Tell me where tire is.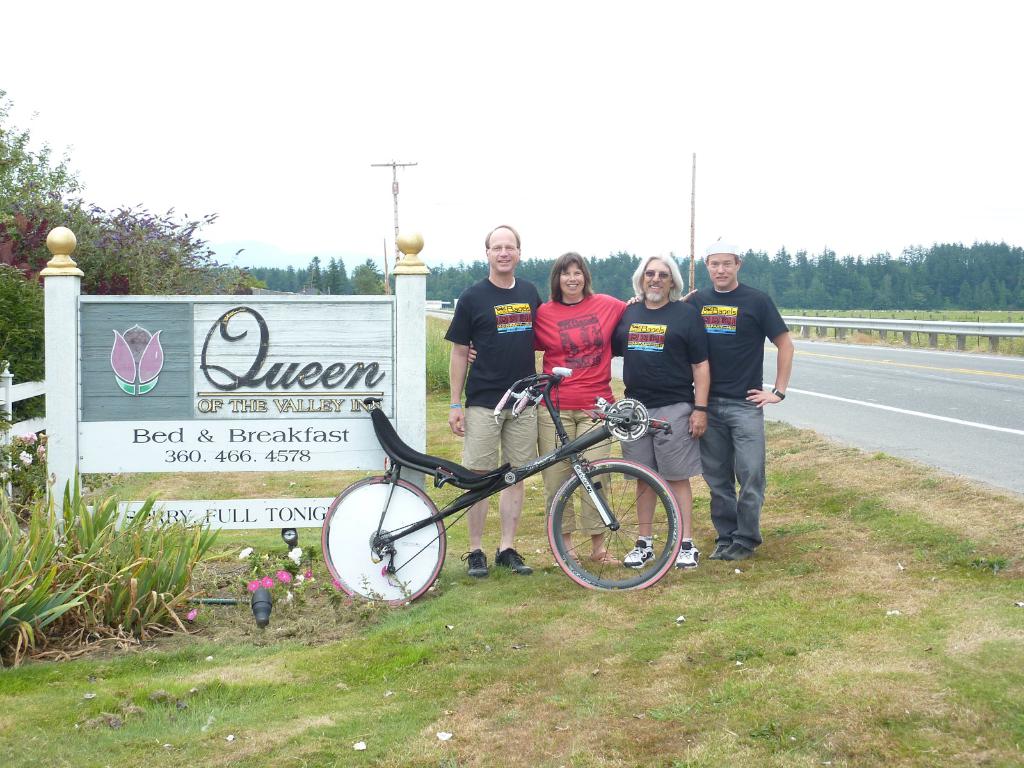
tire is at locate(321, 475, 449, 609).
